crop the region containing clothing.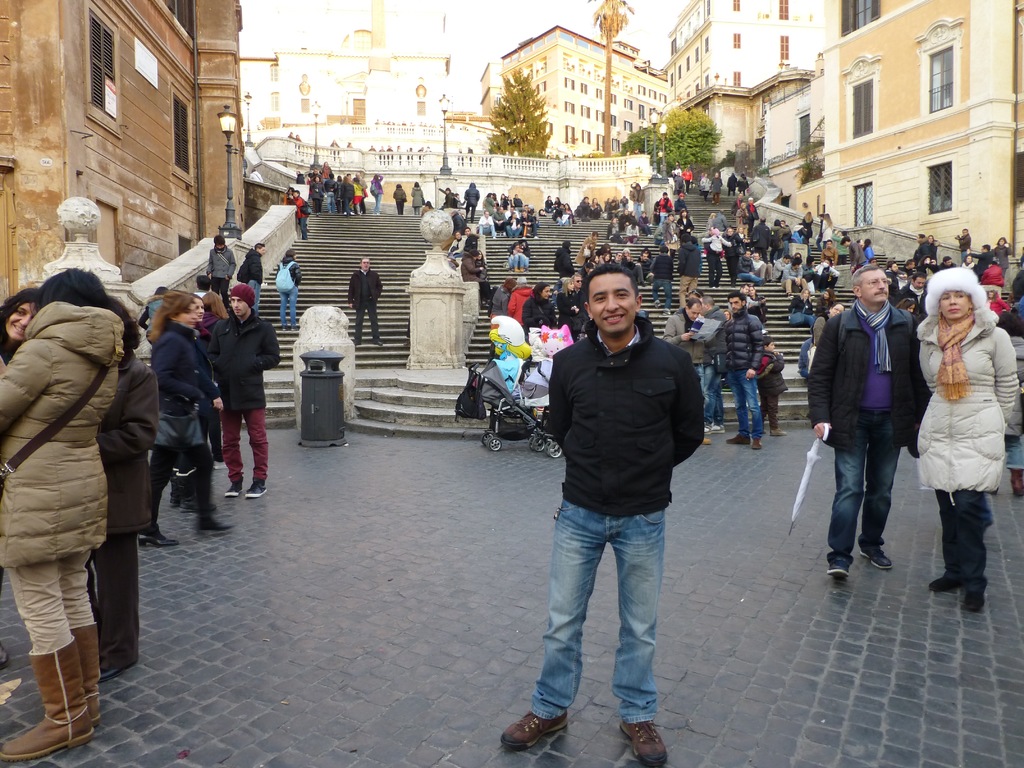
Crop region: box=[738, 209, 749, 239].
